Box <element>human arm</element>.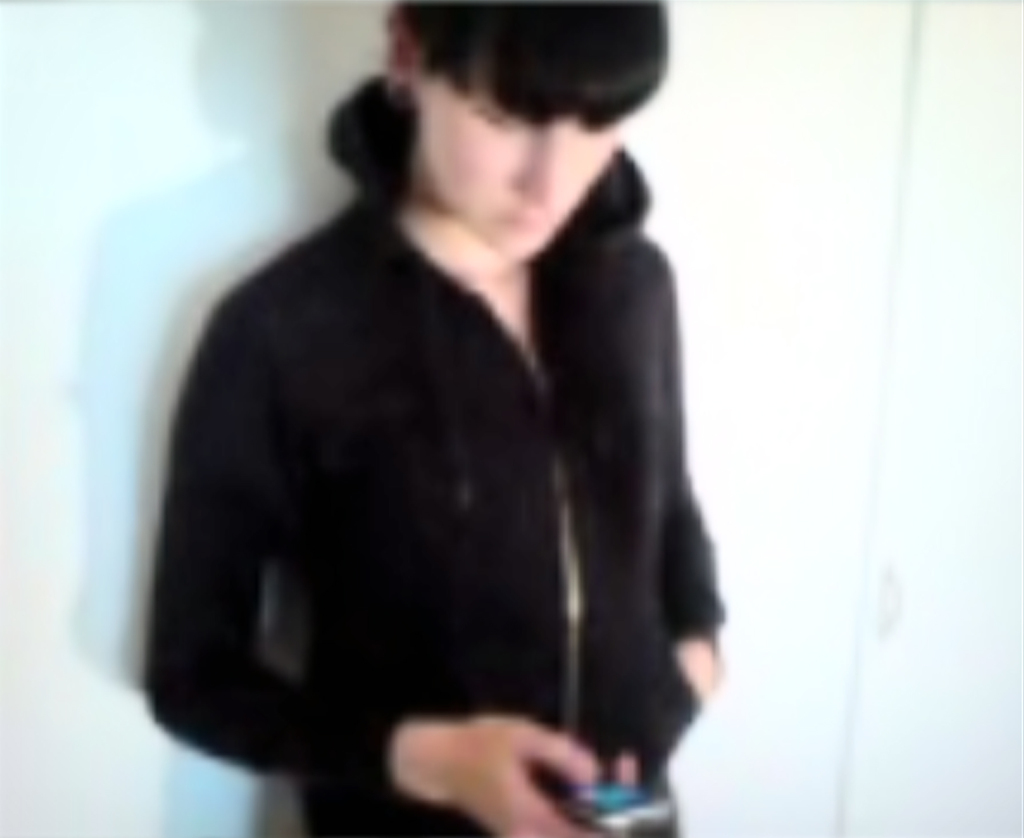
145 292 631 837.
